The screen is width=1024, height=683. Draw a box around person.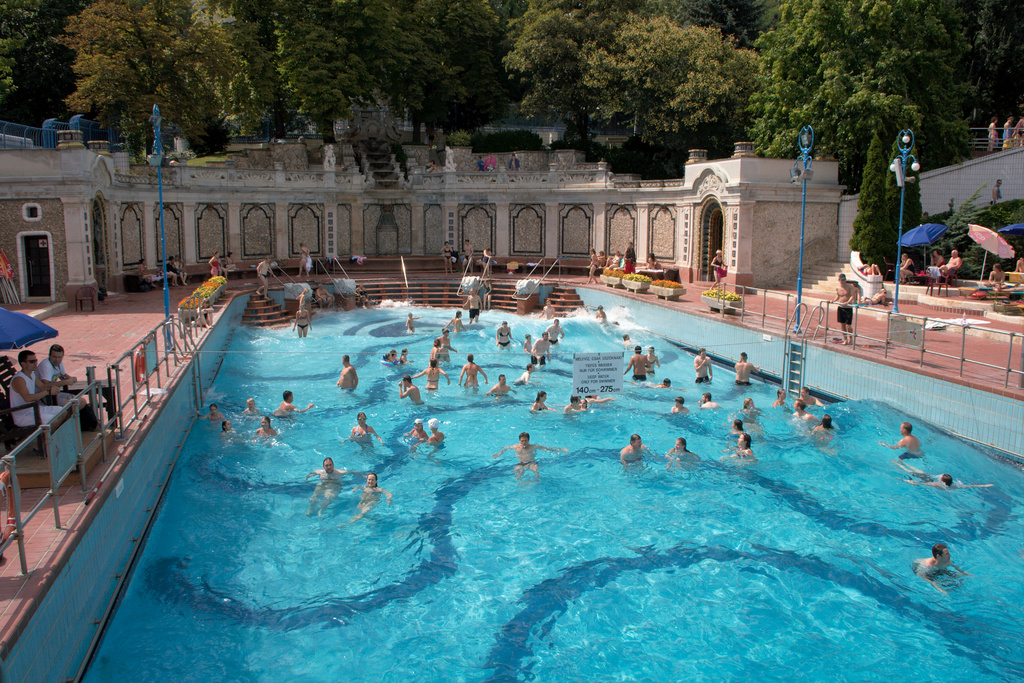
404,416,429,461.
